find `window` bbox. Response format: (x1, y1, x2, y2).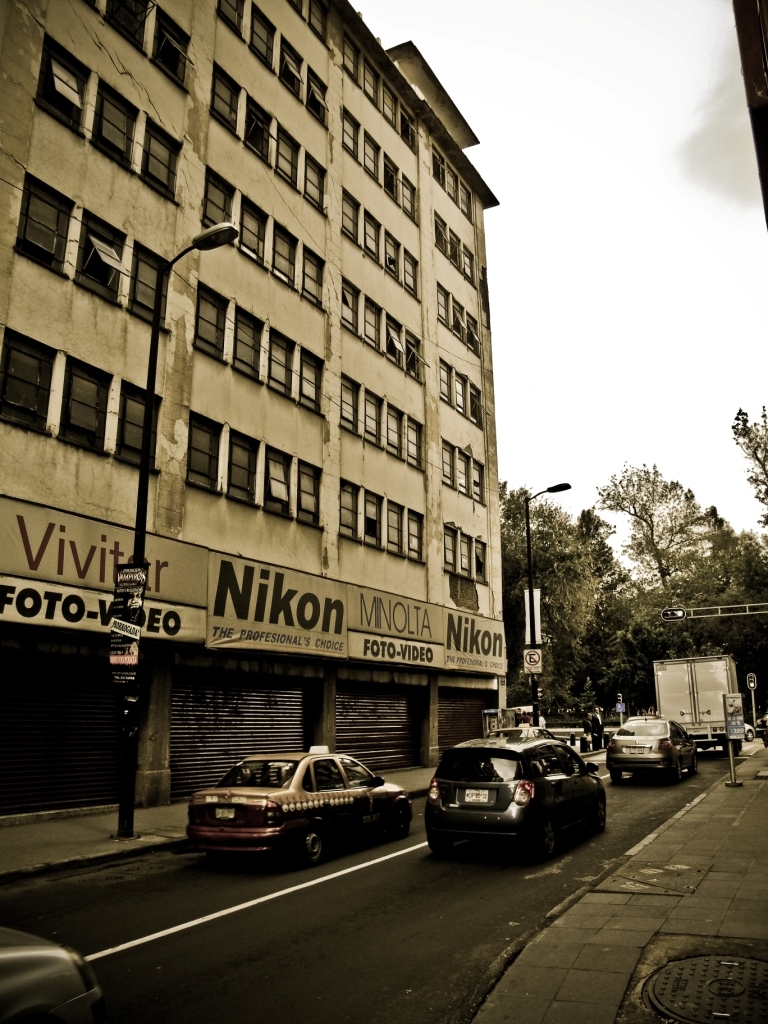
(406, 412, 433, 465).
